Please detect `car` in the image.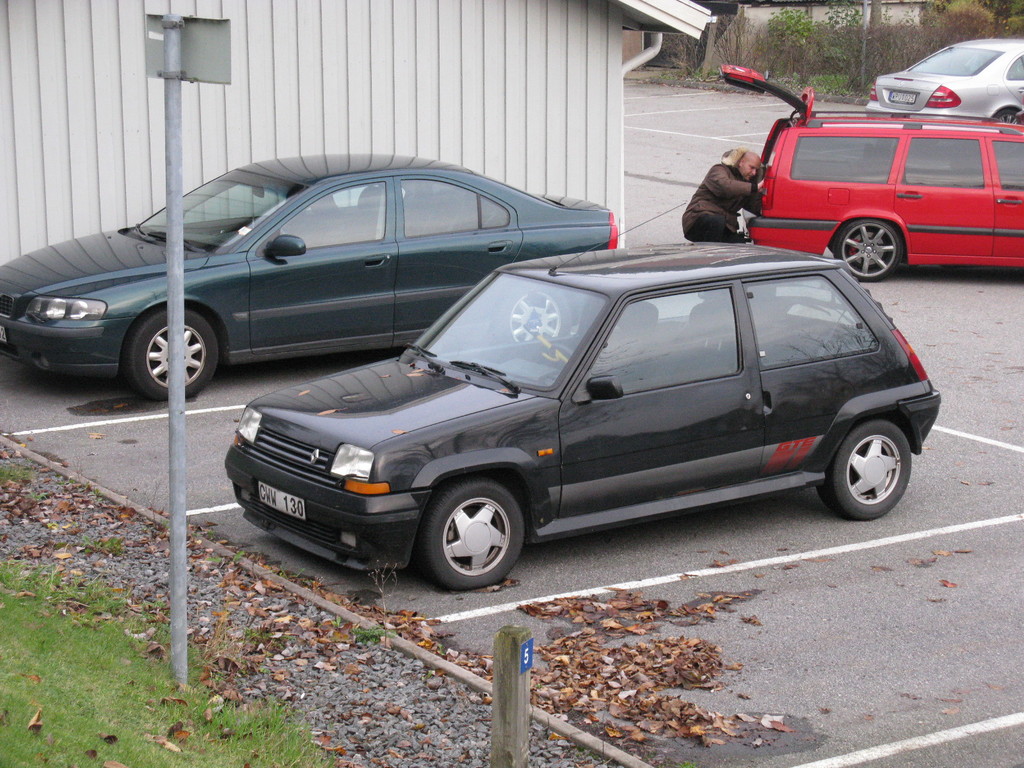
[717, 69, 1023, 282].
